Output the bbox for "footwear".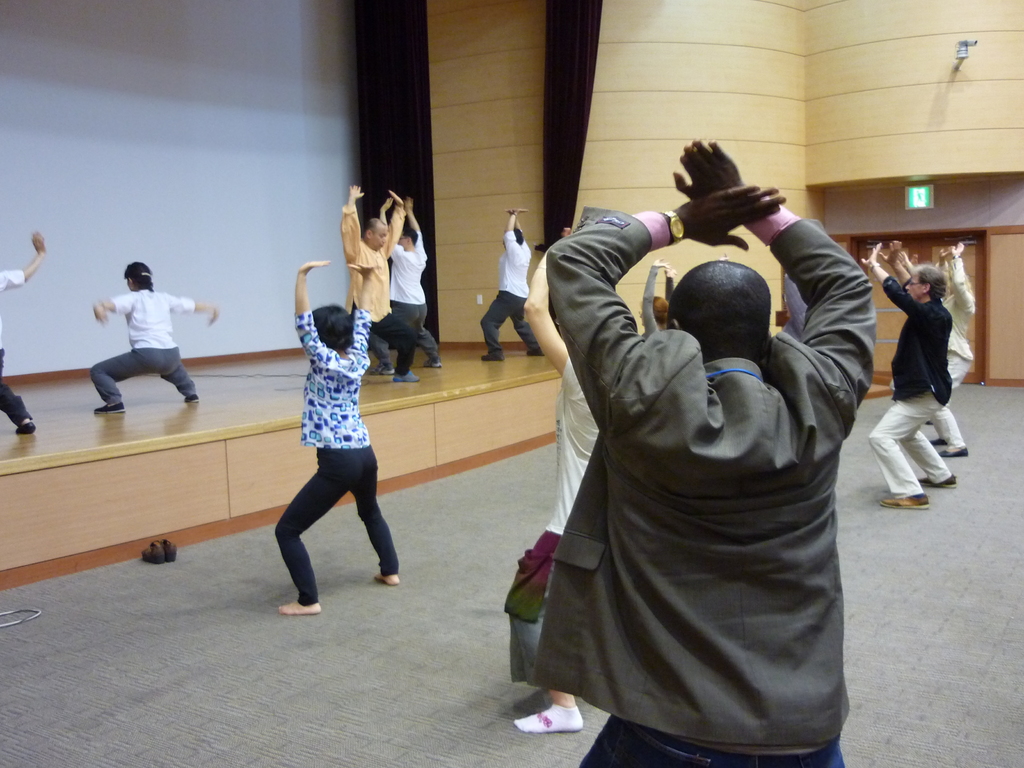
(161, 541, 175, 564).
